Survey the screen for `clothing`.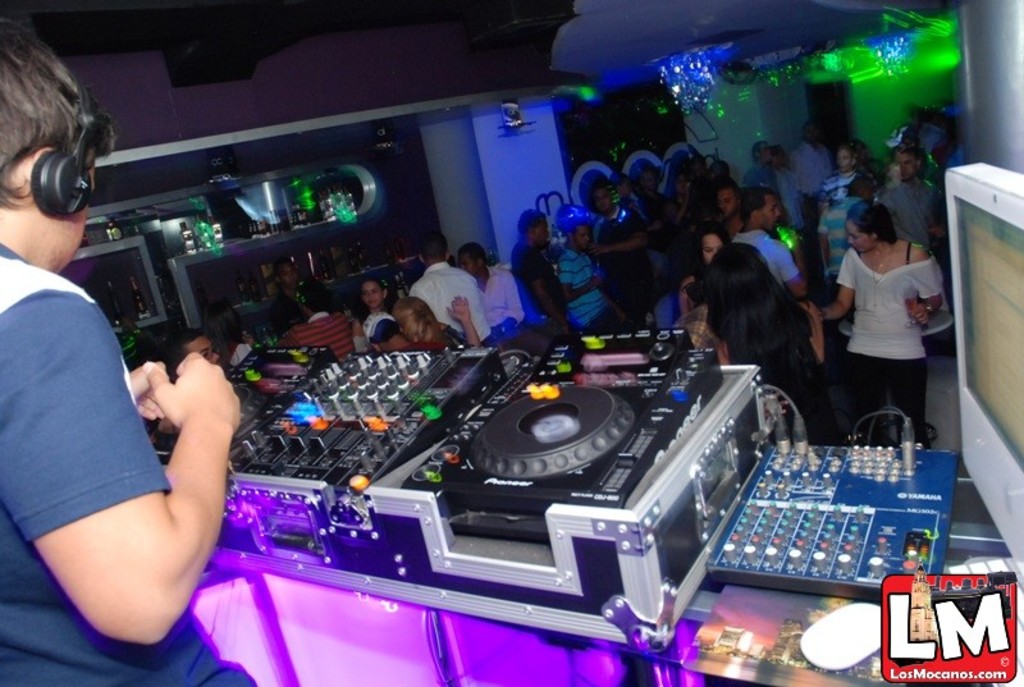
Survey found: locate(724, 294, 851, 445).
